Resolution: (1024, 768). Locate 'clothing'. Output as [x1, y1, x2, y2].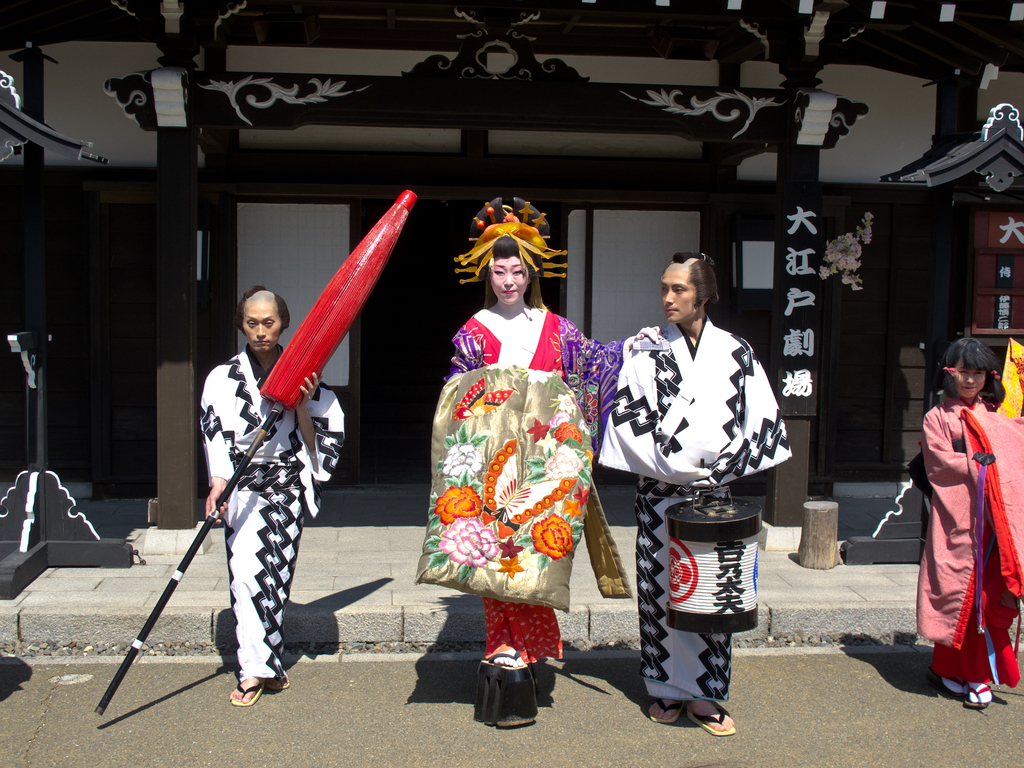
[595, 315, 794, 701].
